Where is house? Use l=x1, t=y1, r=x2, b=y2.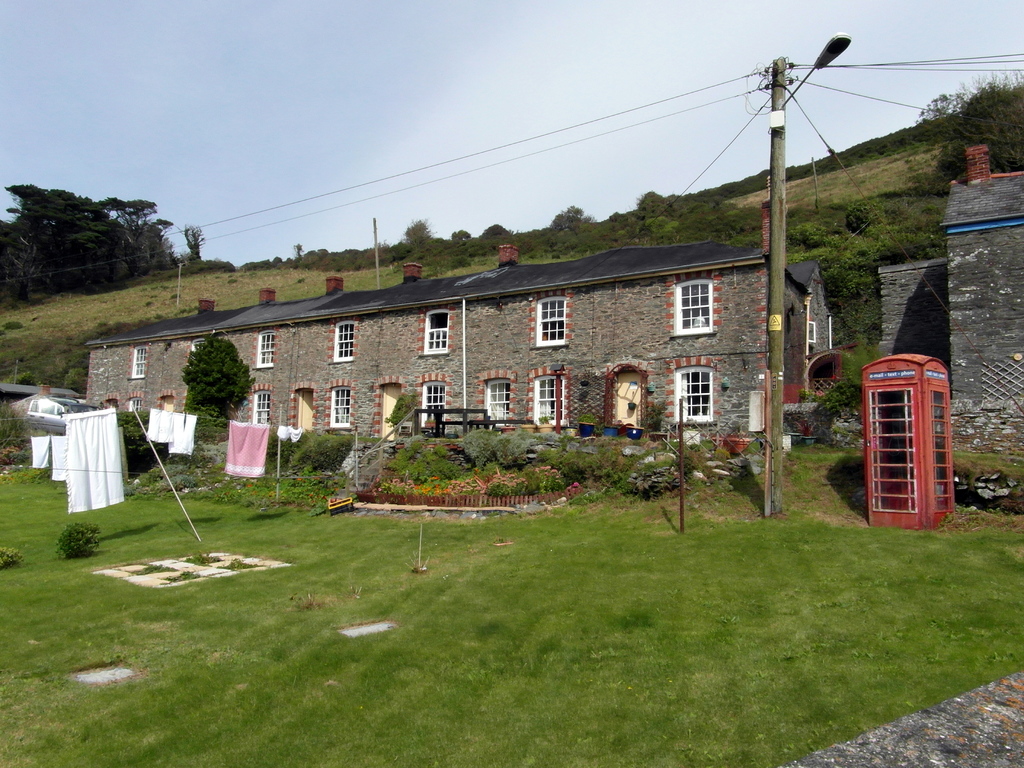
l=88, t=242, r=808, b=436.
